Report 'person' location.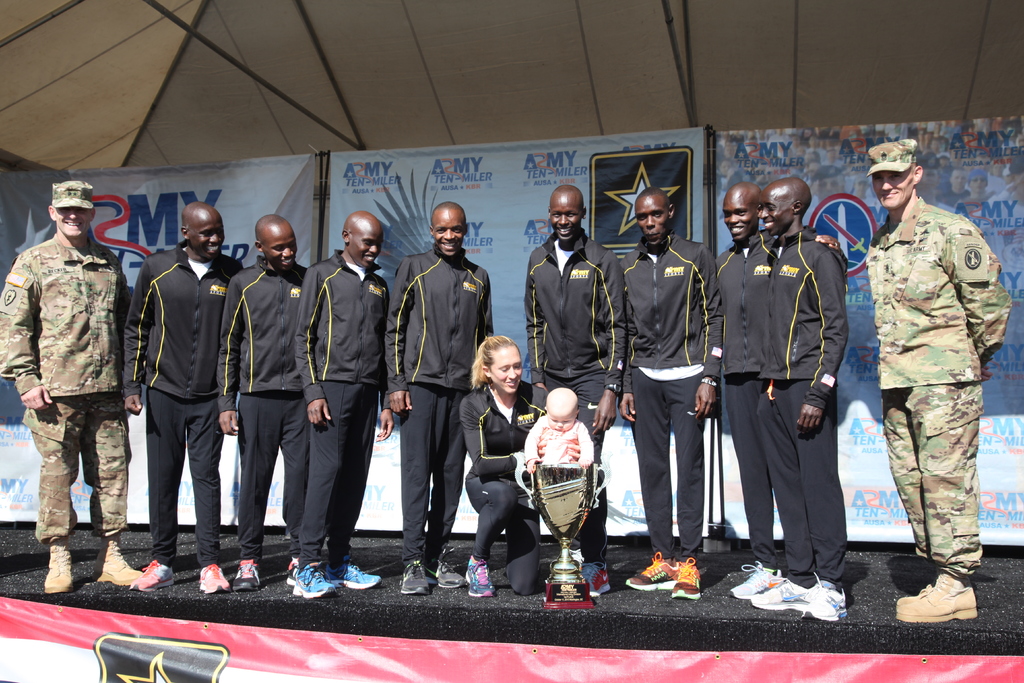
Report: 848,138,1009,630.
